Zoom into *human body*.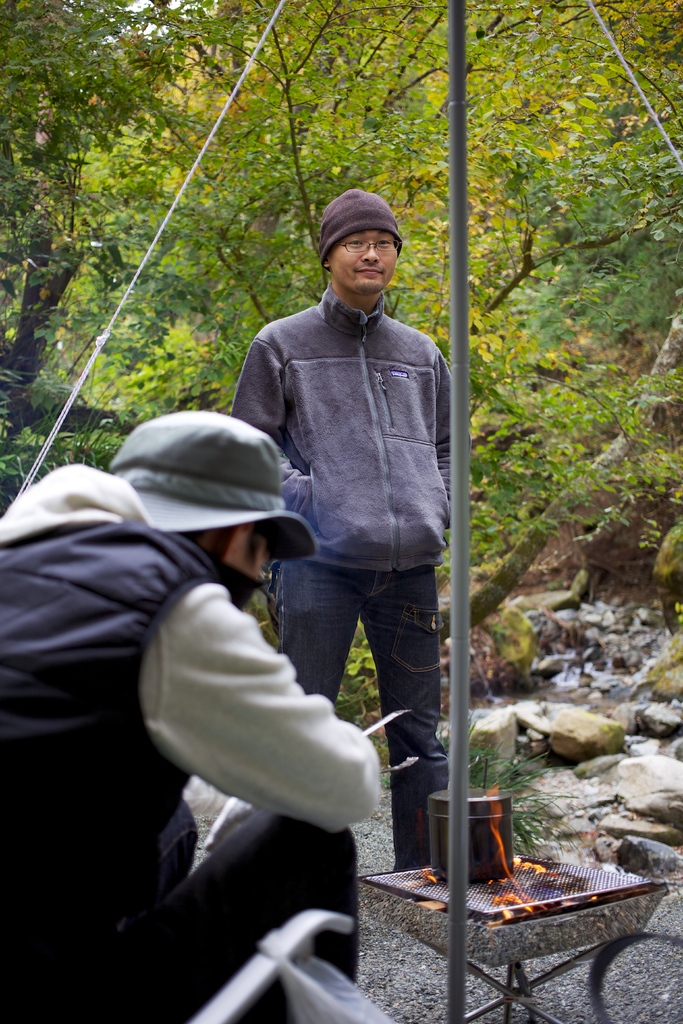
Zoom target: box=[3, 412, 383, 1023].
